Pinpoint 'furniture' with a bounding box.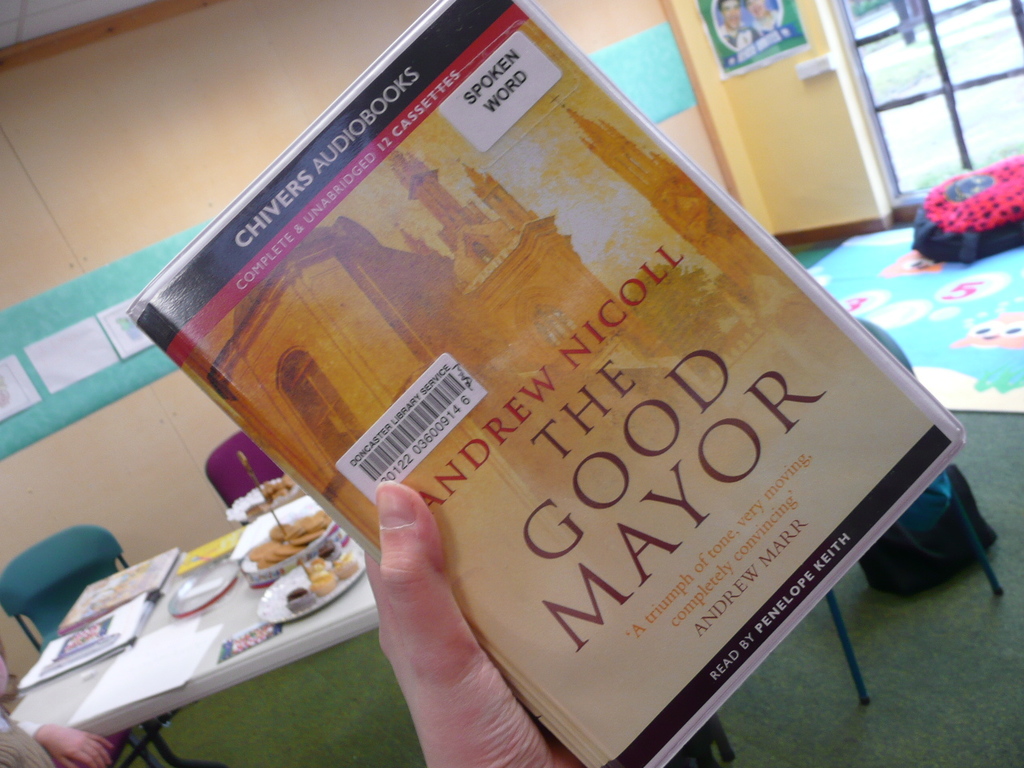
crop(822, 314, 1005, 705).
